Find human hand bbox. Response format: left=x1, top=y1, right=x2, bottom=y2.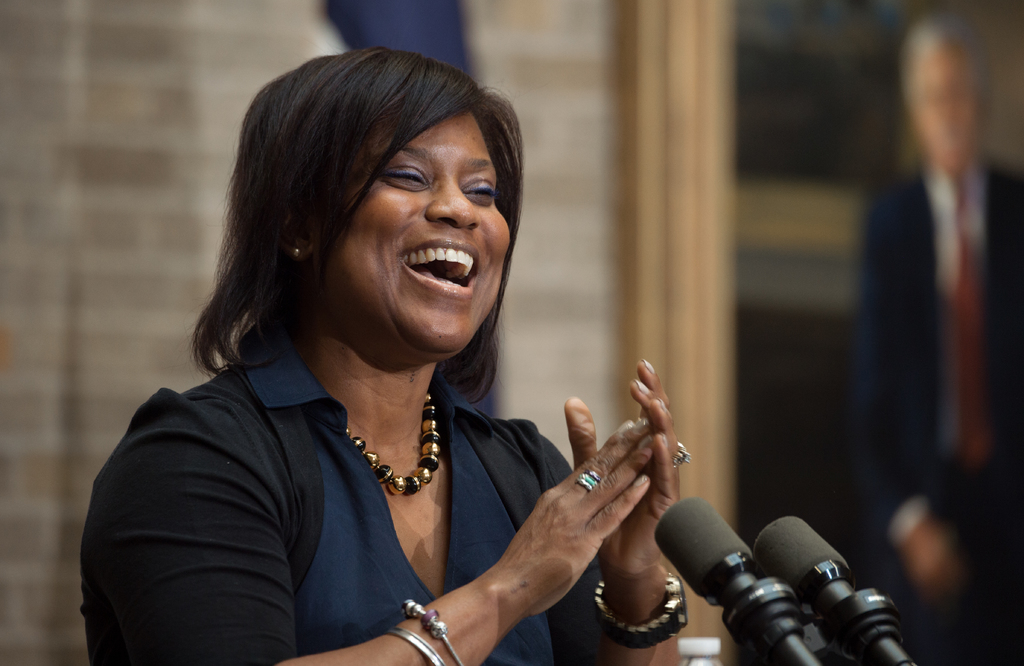
left=902, top=527, right=967, bottom=599.
